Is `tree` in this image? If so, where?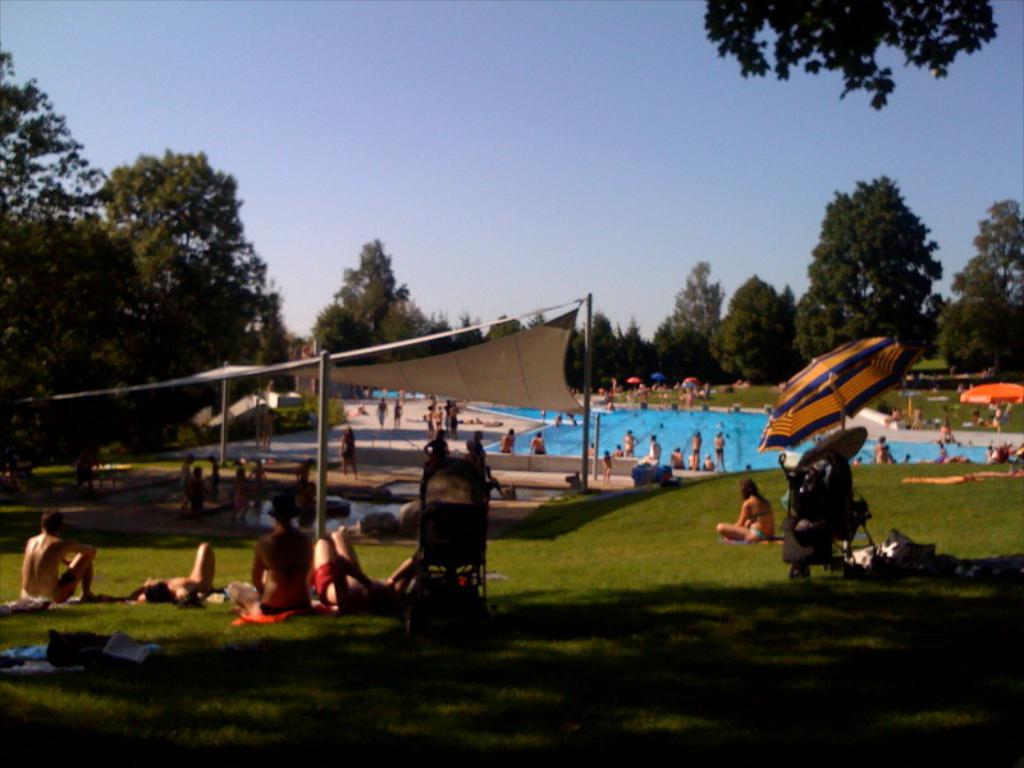
Yes, at (left=704, top=0, right=998, bottom=109).
